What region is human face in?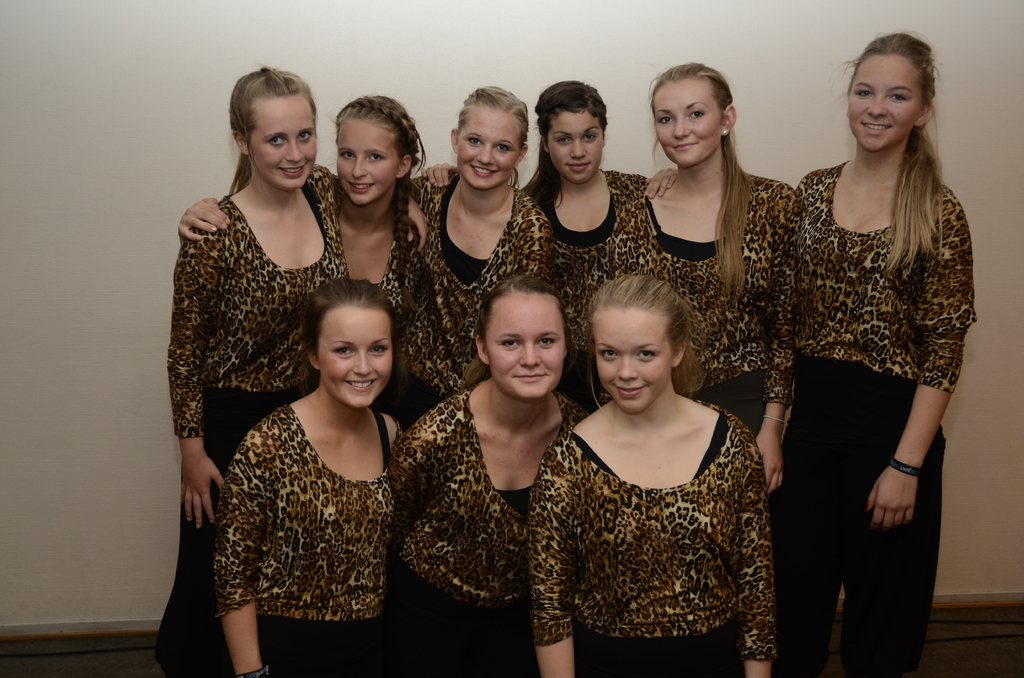
454, 108, 520, 187.
